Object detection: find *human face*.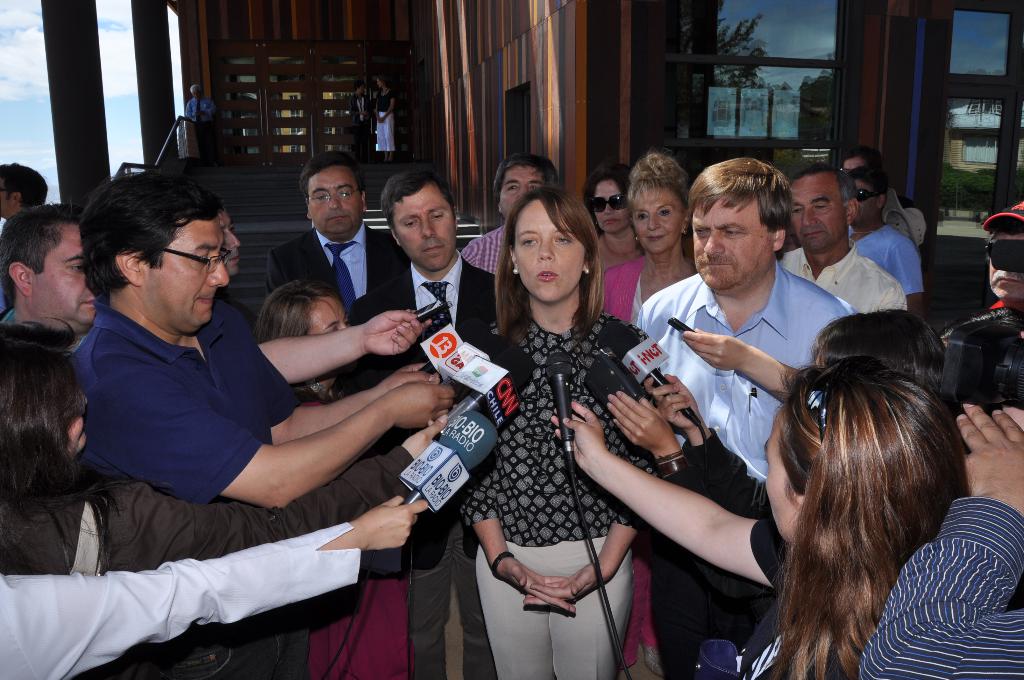
<bbox>761, 416, 810, 535</bbox>.
